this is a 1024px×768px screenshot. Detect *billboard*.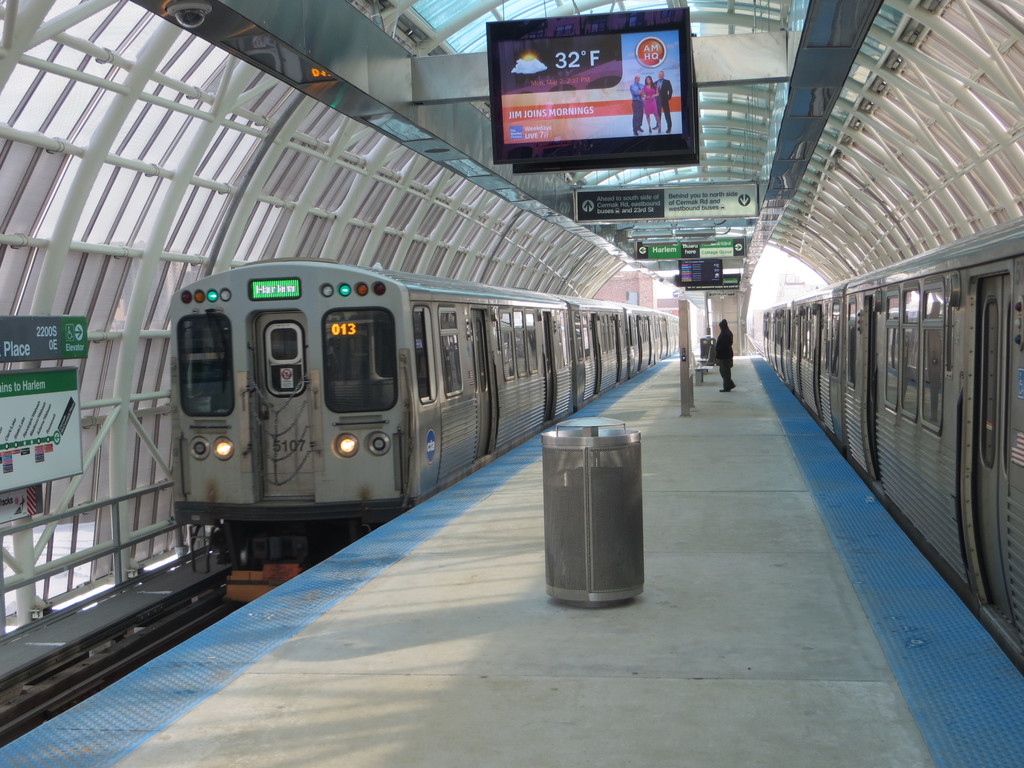
box(674, 260, 722, 289).
